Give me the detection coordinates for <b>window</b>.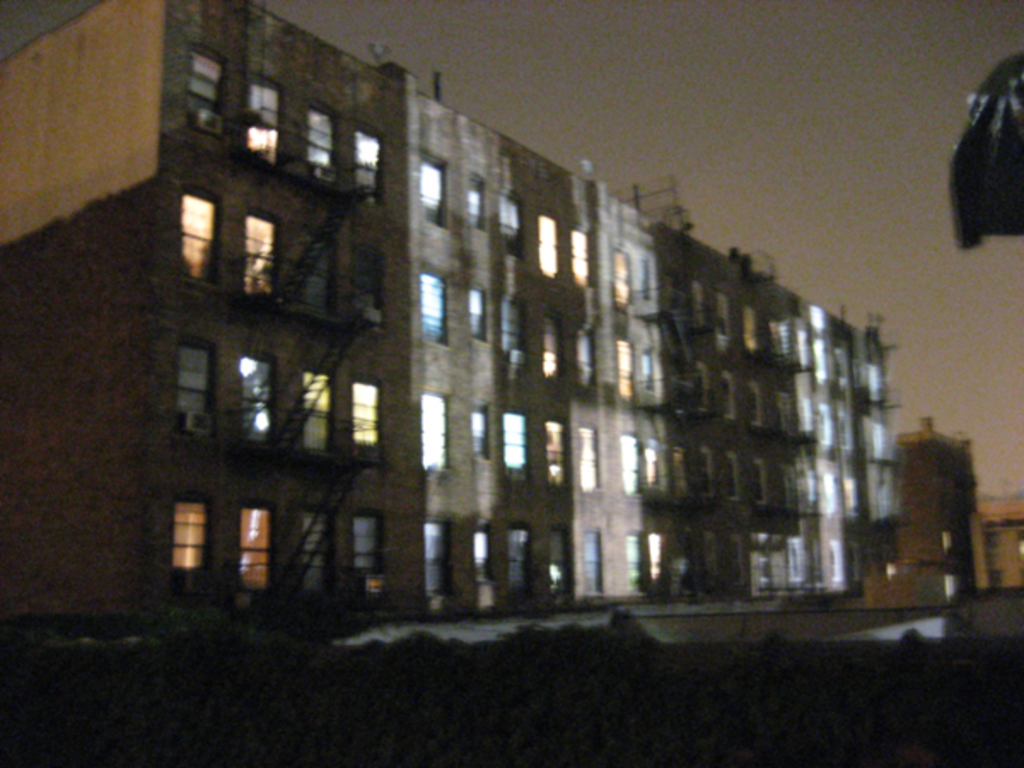
l=809, t=471, r=819, b=503.
